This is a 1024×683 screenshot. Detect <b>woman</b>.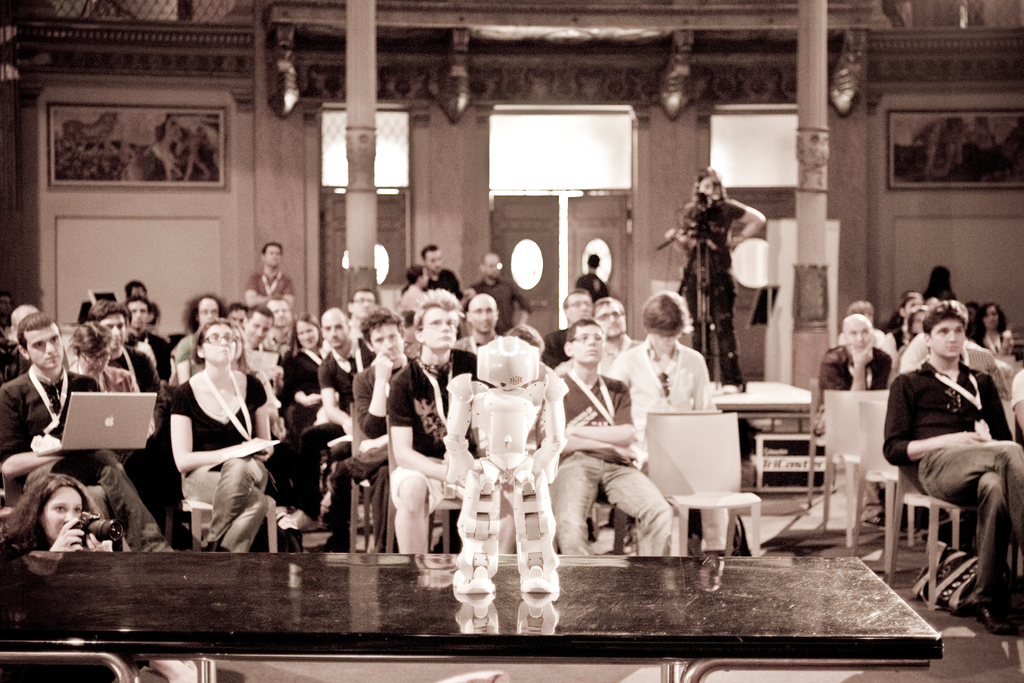
(898,306,925,349).
